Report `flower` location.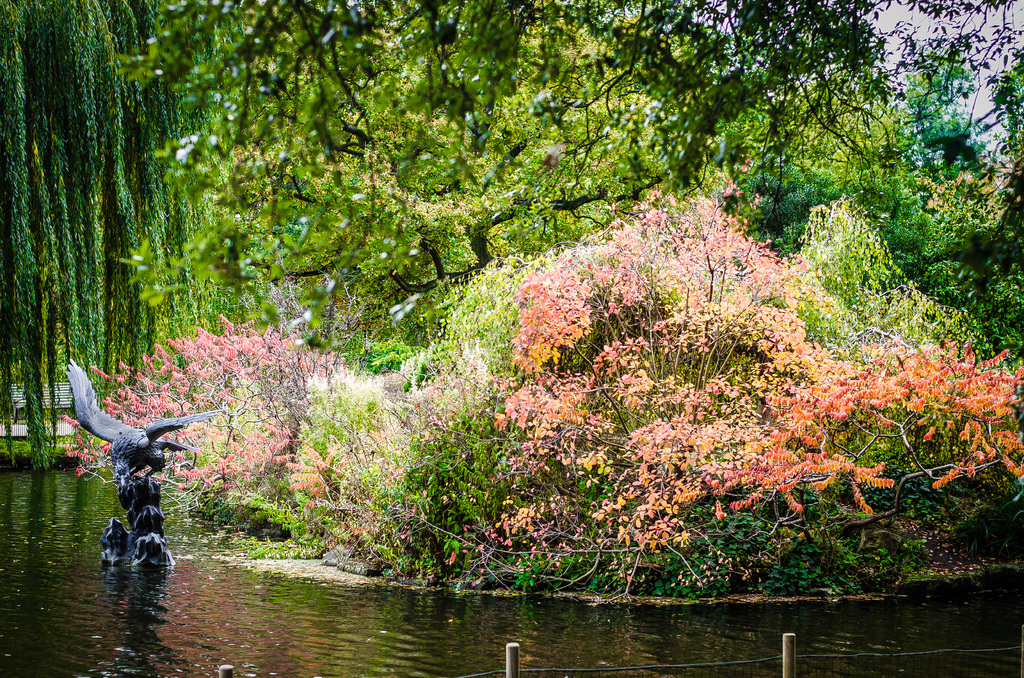
Report: [590, 508, 605, 519].
